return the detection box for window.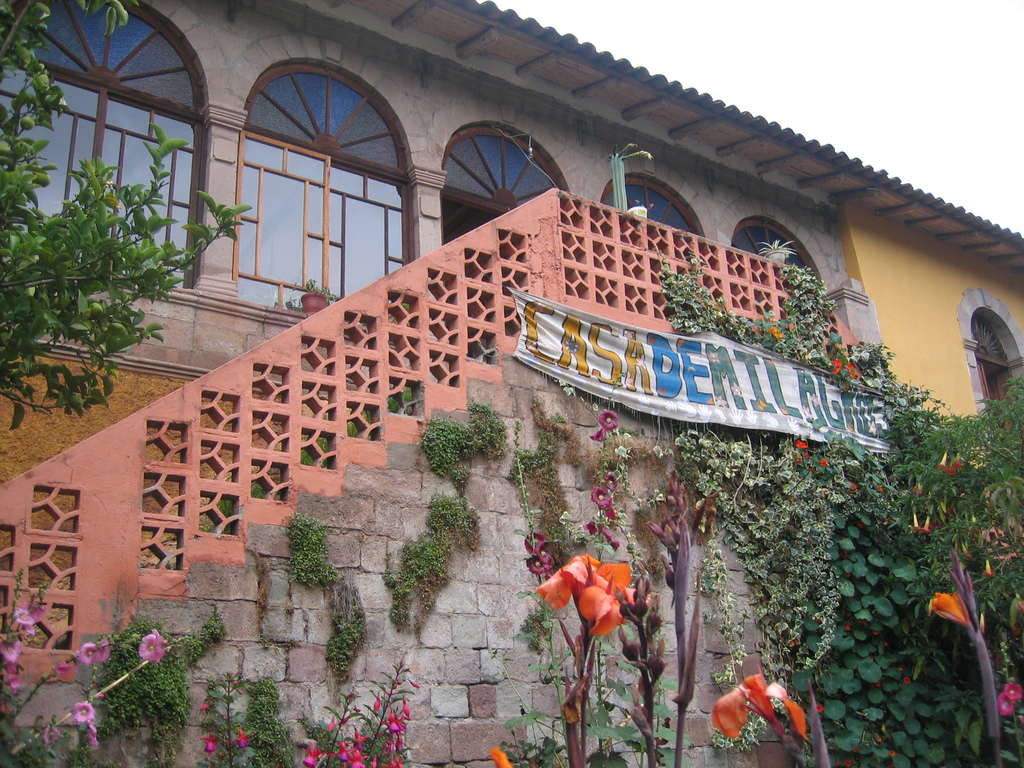
crop(440, 102, 579, 202).
